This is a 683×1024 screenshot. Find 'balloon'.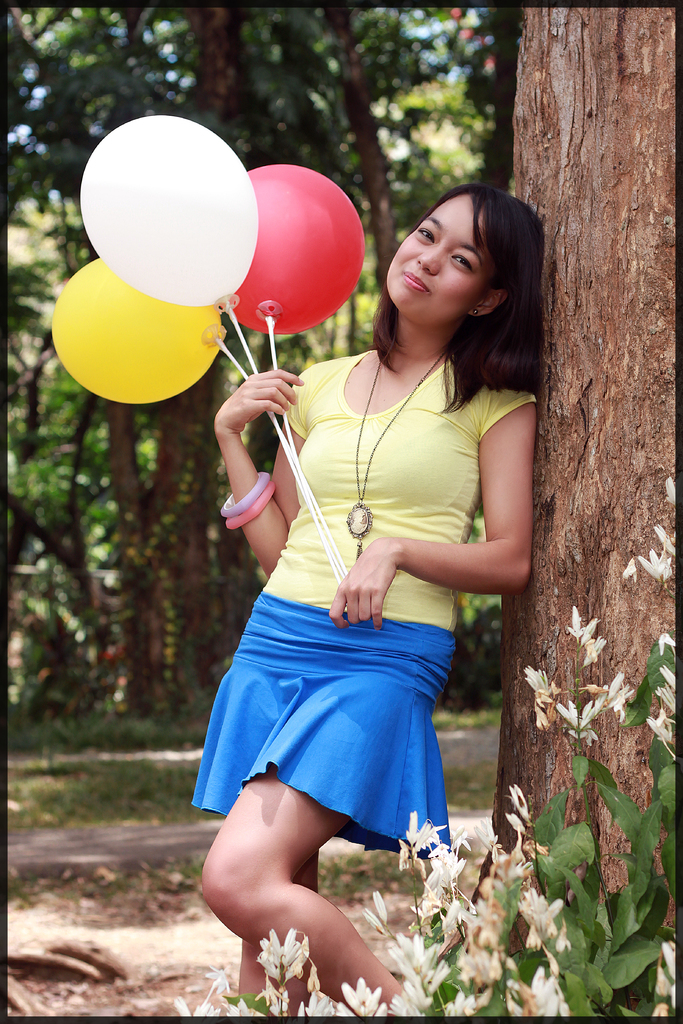
Bounding box: <bbox>45, 256, 220, 399</bbox>.
